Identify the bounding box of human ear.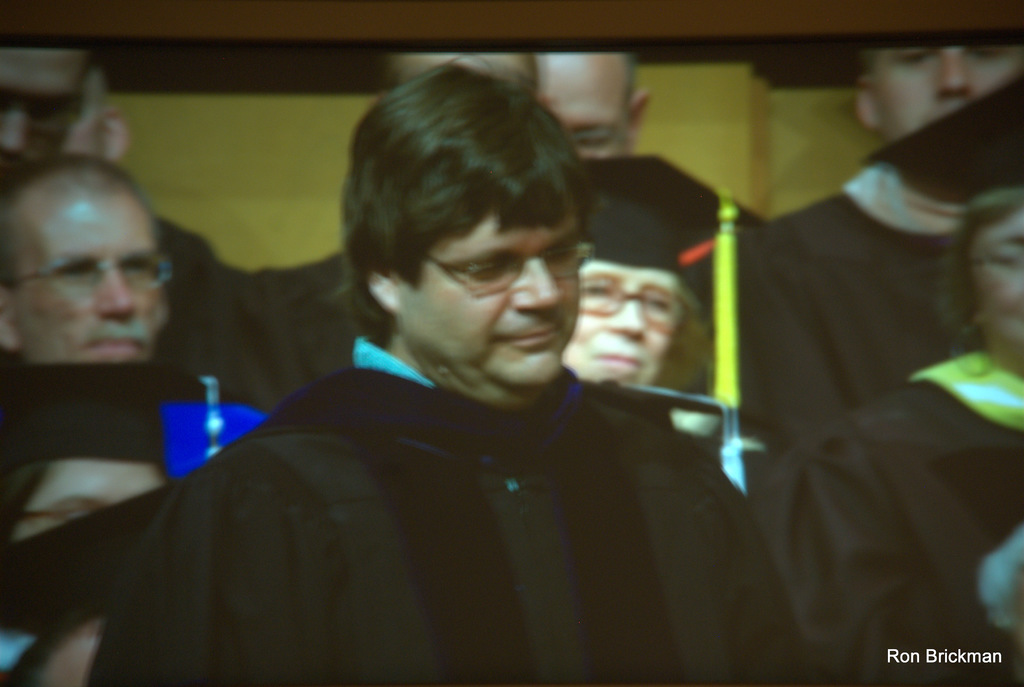
bbox=(371, 267, 400, 317).
